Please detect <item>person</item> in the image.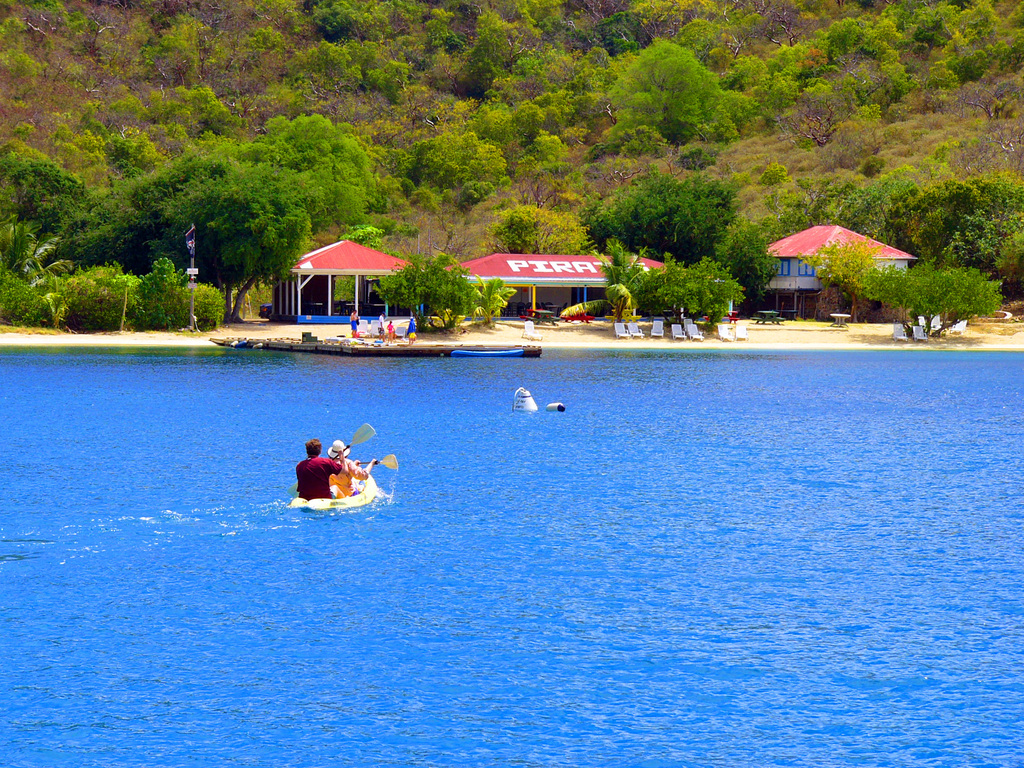
<bbox>388, 320, 396, 339</bbox>.
